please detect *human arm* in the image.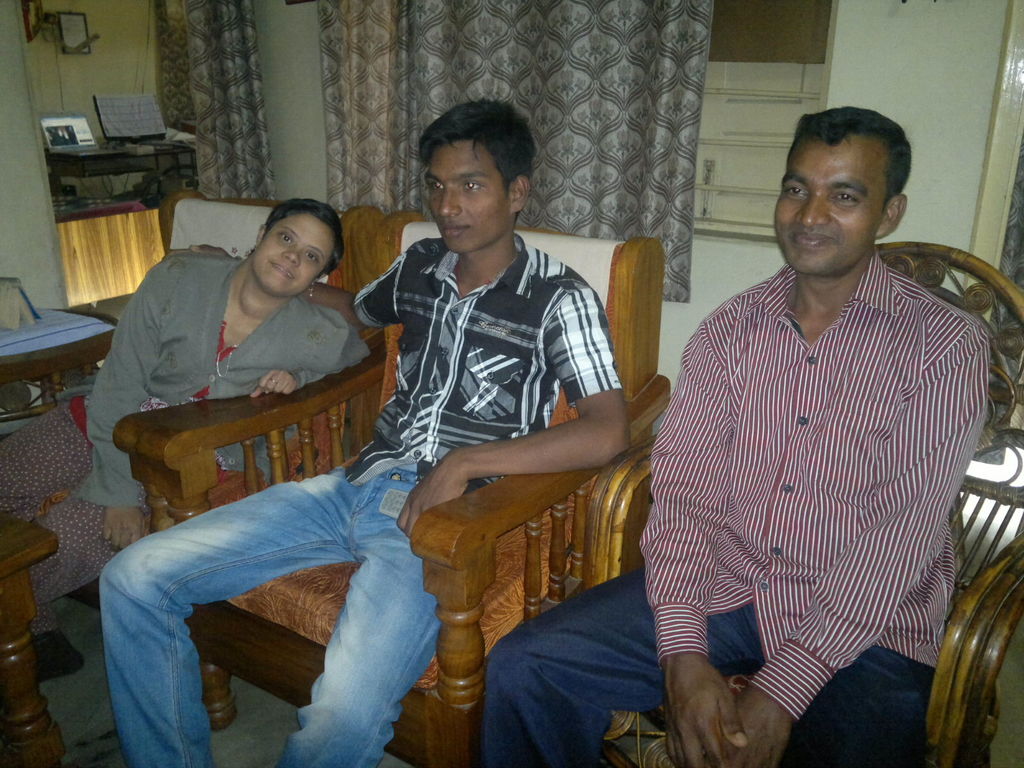
[left=248, top=319, right=368, bottom=398].
